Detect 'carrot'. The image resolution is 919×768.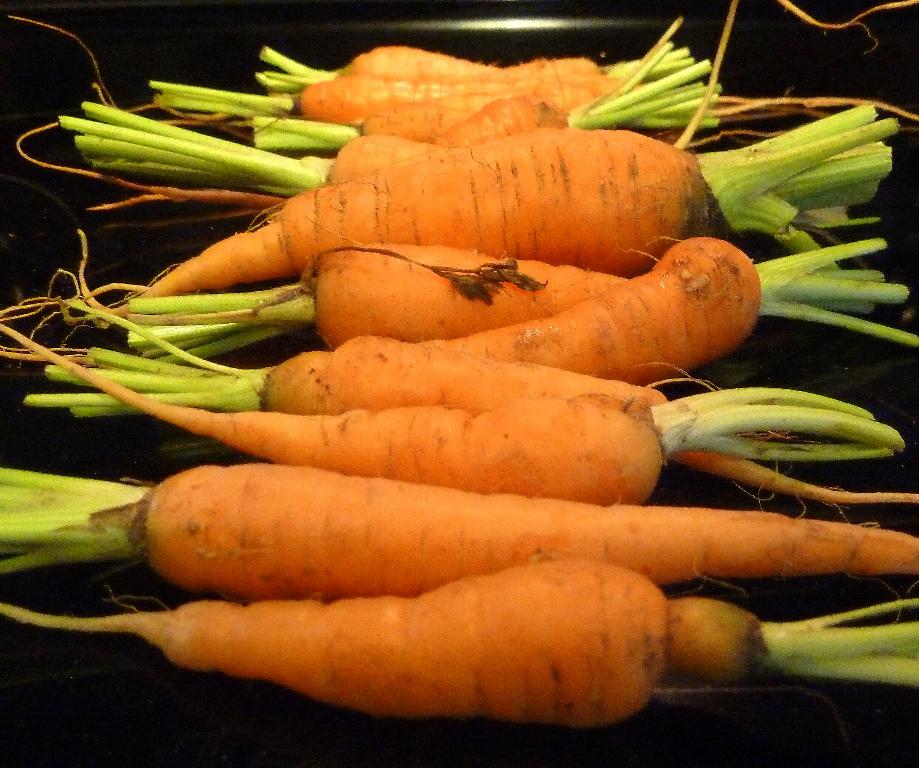
(x1=289, y1=240, x2=639, y2=337).
